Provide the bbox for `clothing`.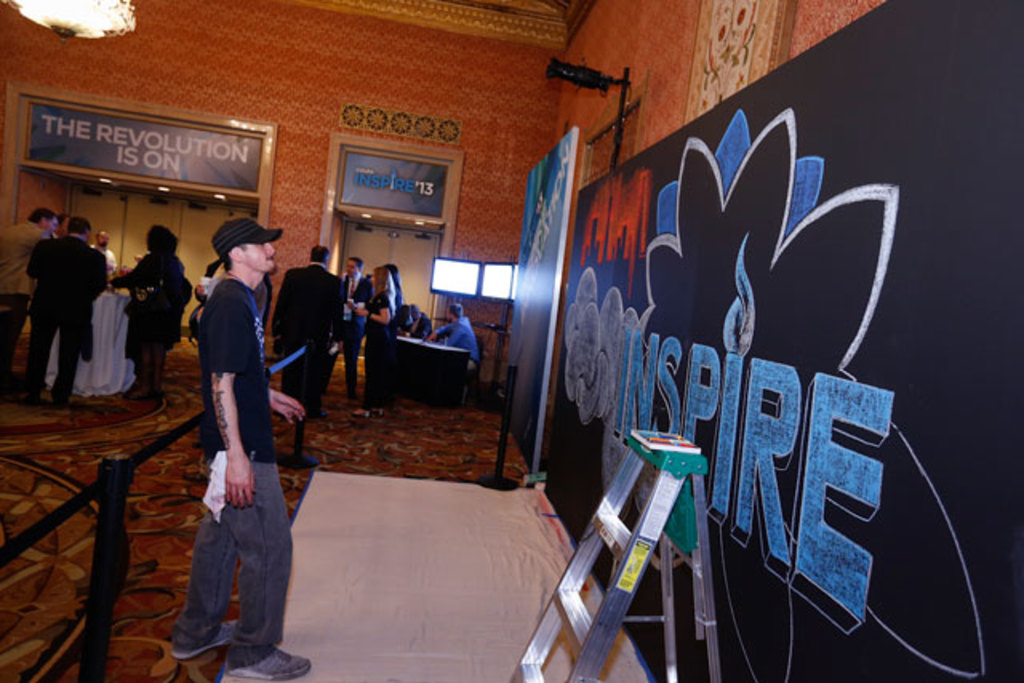
[360, 288, 400, 405].
